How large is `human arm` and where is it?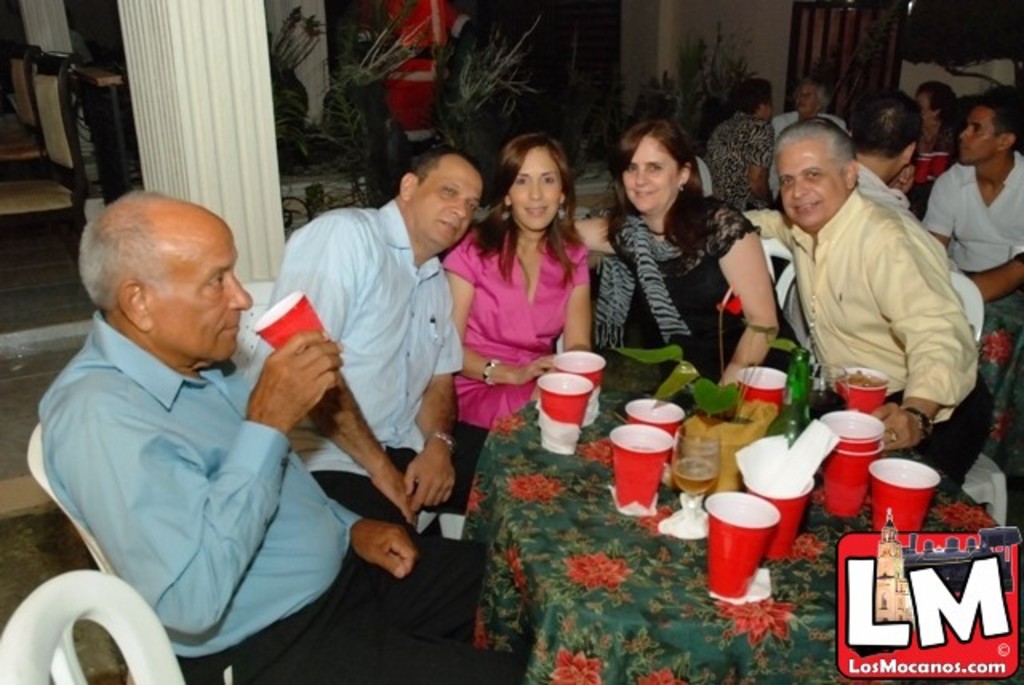
Bounding box: detection(278, 296, 397, 511).
